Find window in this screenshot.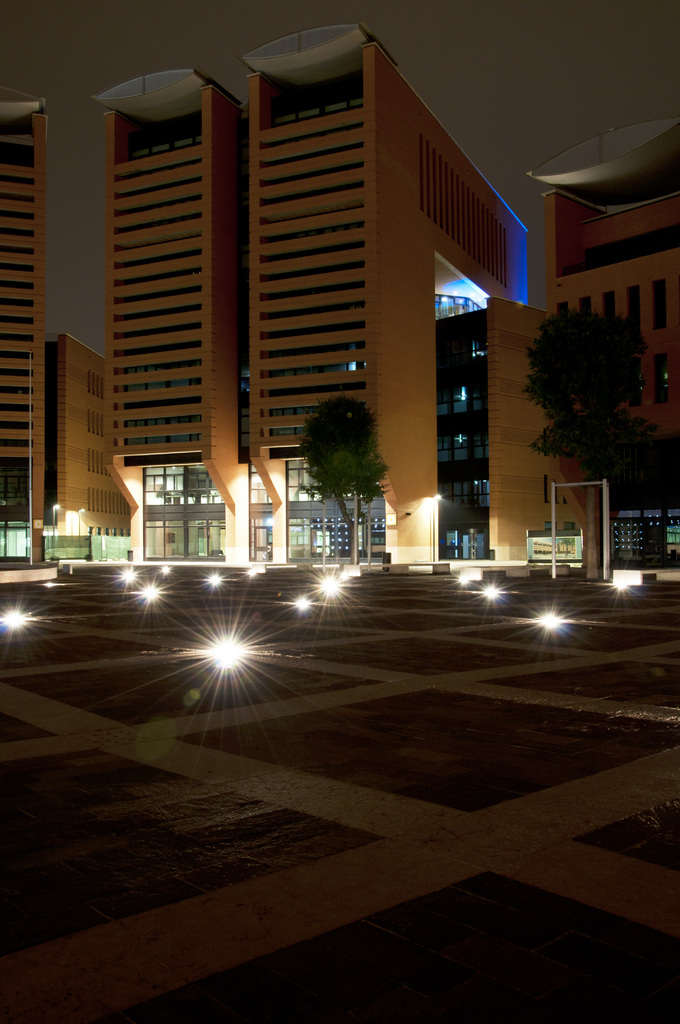
The bounding box for window is 599 288 615 321.
